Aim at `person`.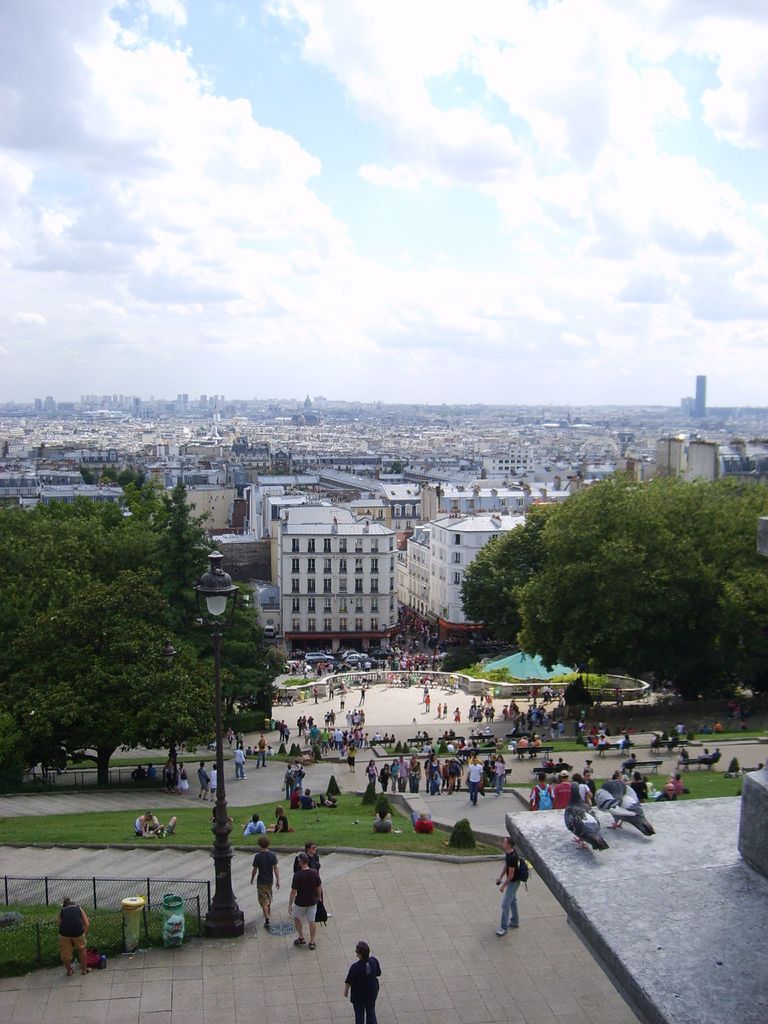
Aimed at pyautogui.locateOnScreen(289, 788, 301, 809).
